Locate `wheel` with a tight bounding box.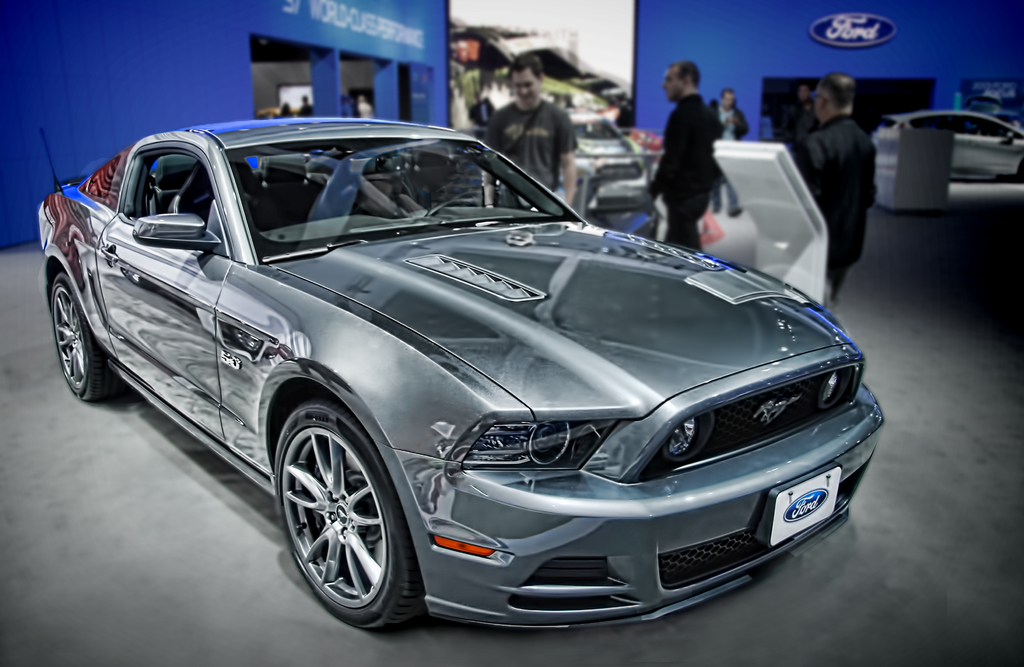
(left=428, top=199, right=479, bottom=218).
